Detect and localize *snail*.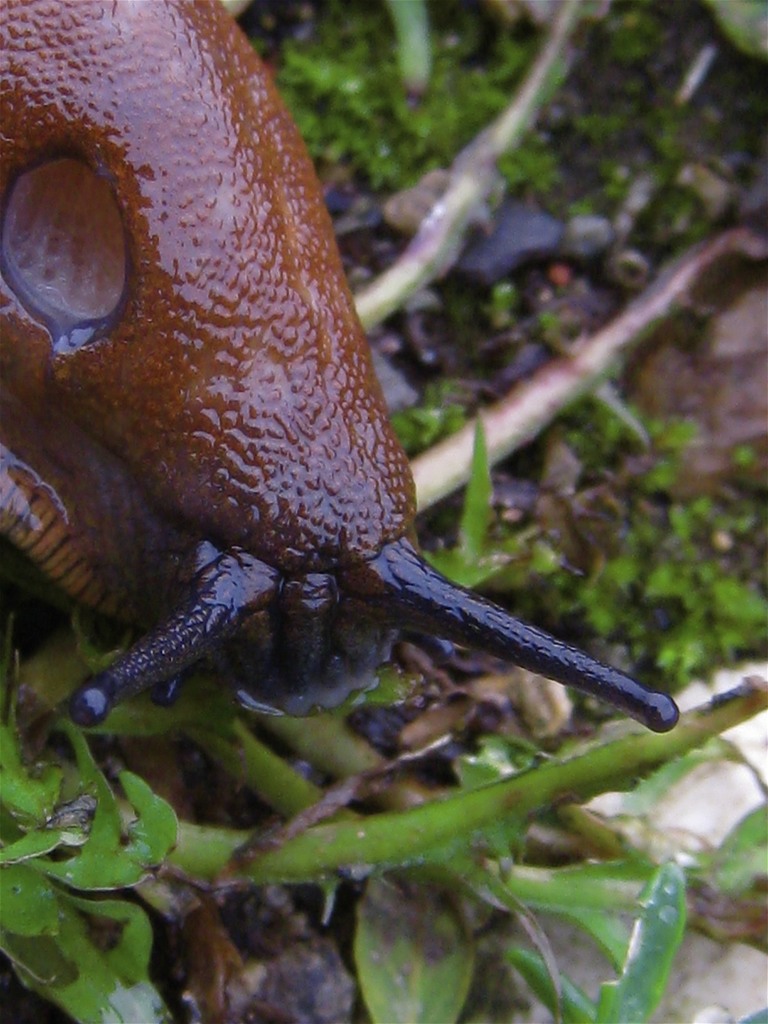
Localized at [0,0,679,732].
